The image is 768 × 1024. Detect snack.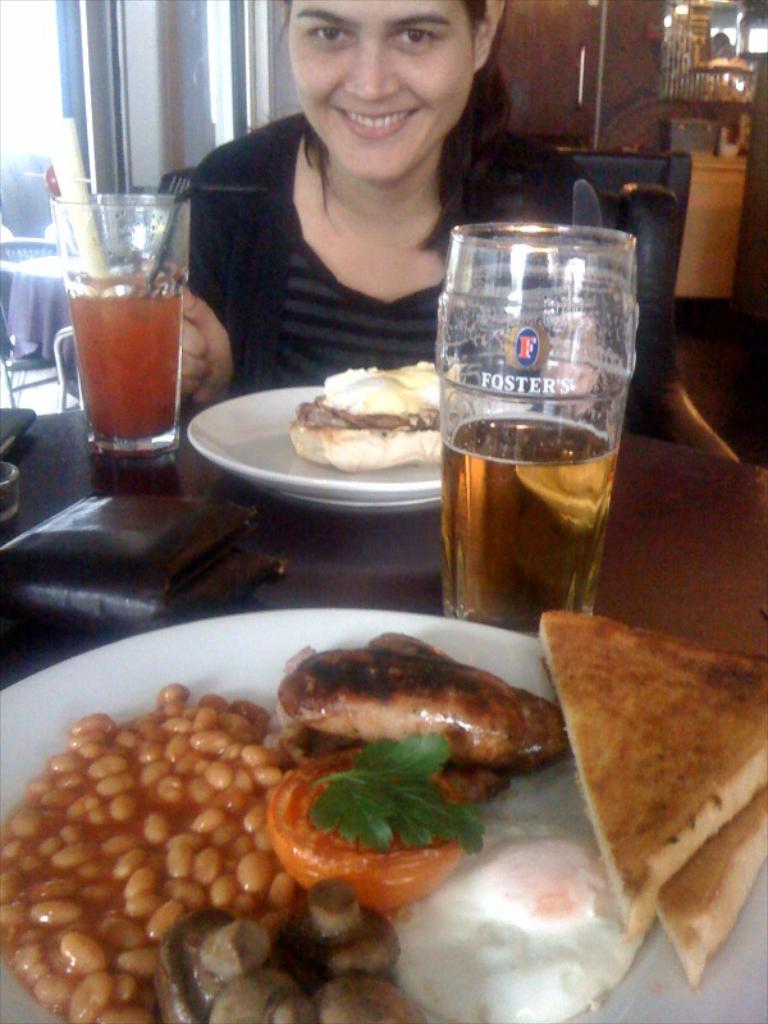
Detection: x1=392 y1=827 x2=658 y2=1023.
